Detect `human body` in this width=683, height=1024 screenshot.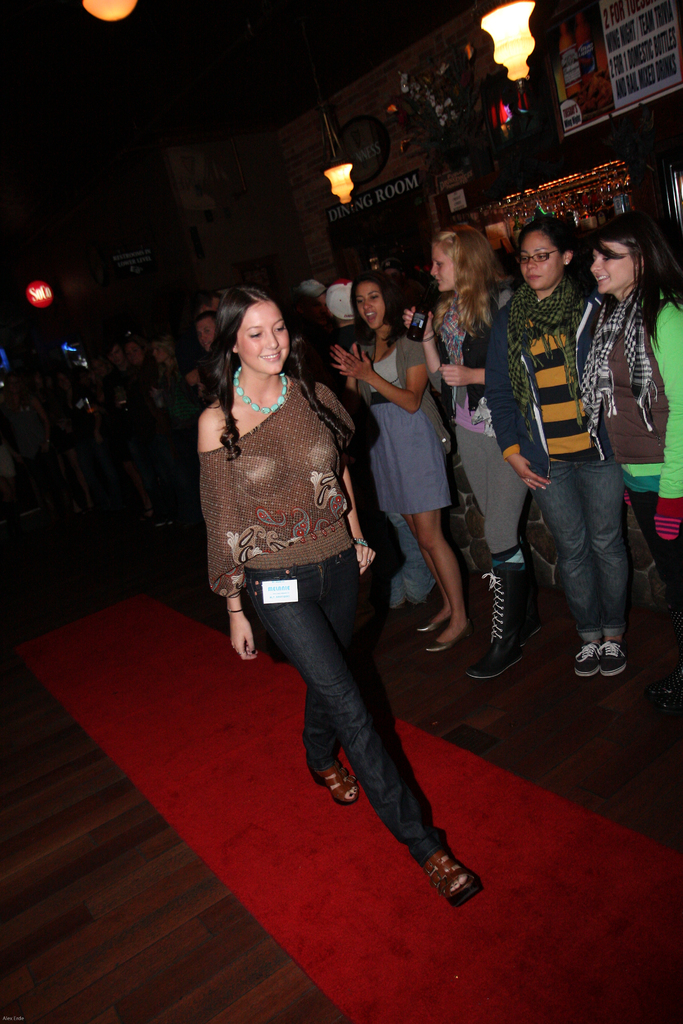
Detection: [x1=504, y1=271, x2=626, y2=686].
